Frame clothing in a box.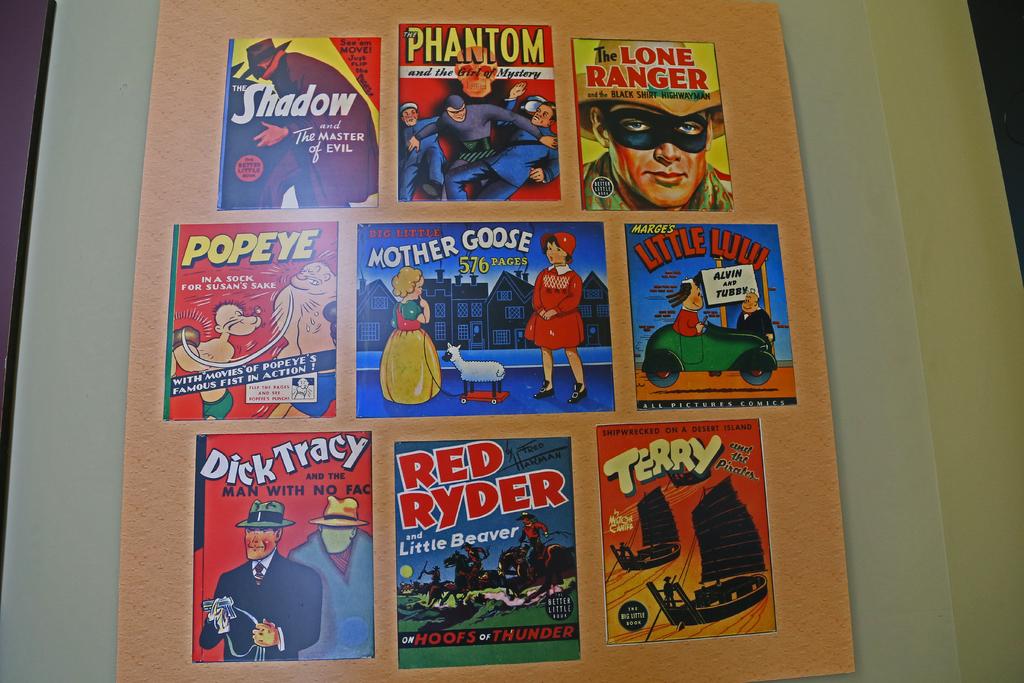
x1=274 y1=55 x2=374 y2=205.
